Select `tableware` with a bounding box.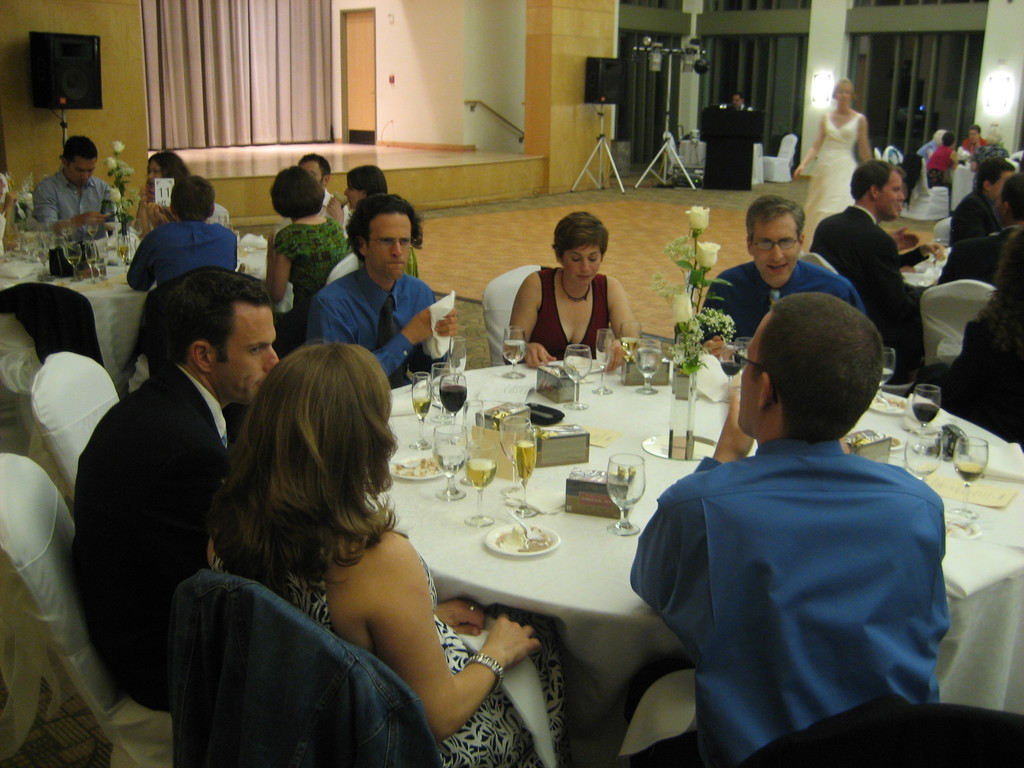
bbox=(427, 423, 464, 501).
